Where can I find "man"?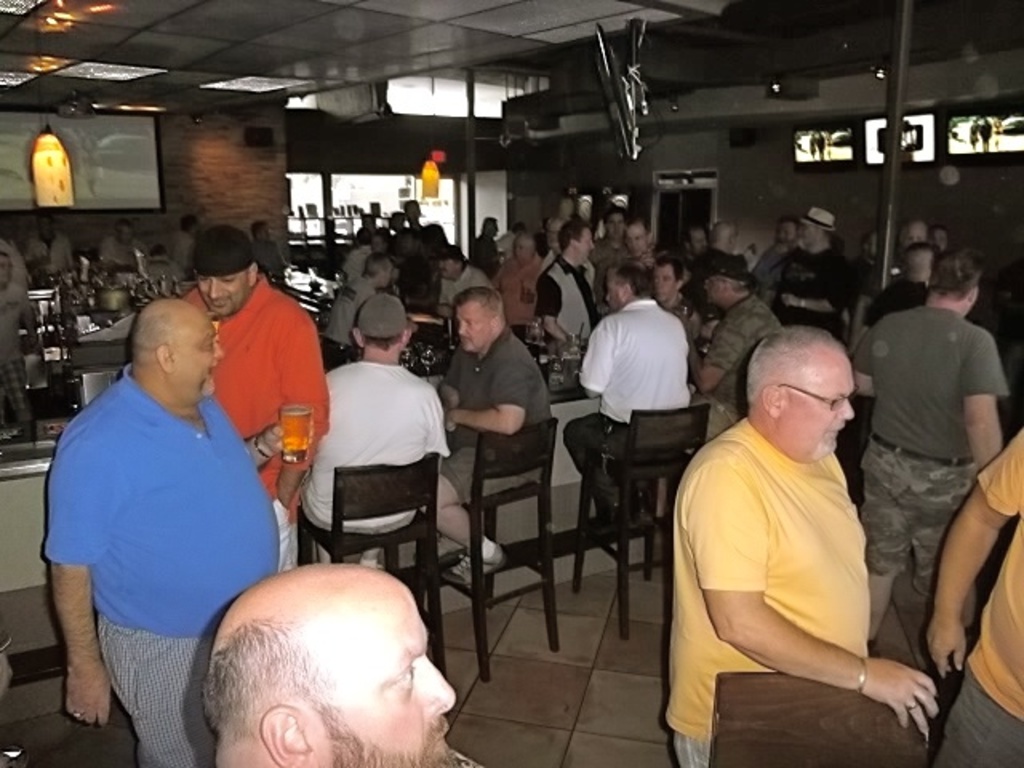
You can find it at <bbox>654, 256, 707, 330</bbox>.
